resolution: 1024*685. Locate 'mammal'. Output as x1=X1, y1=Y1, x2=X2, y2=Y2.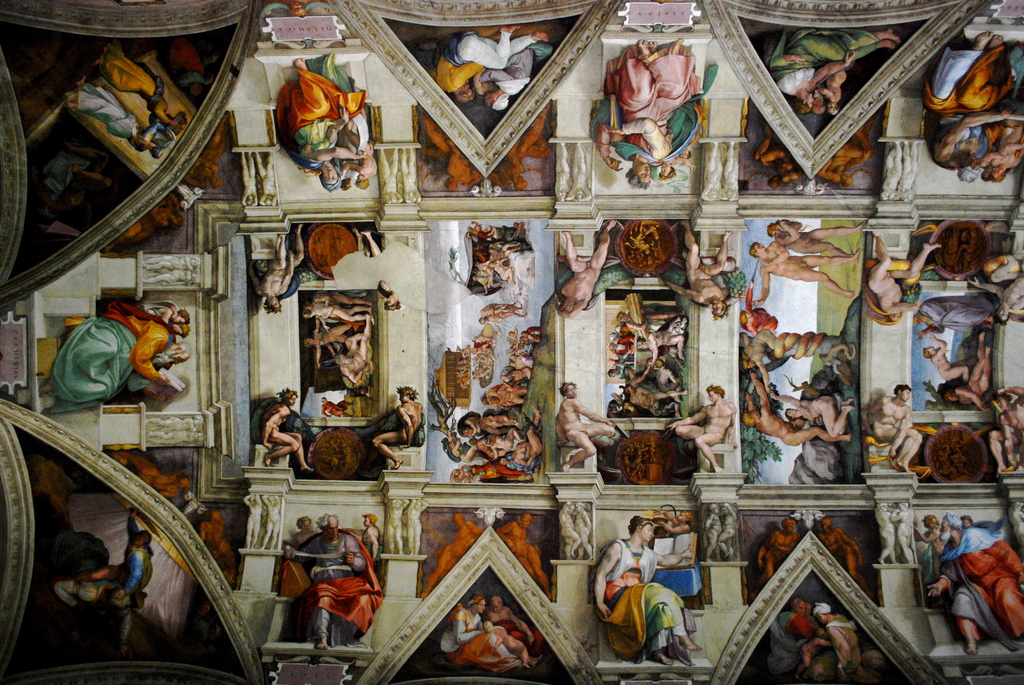
x1=966, y1=277, x2=1023, y2=329.
